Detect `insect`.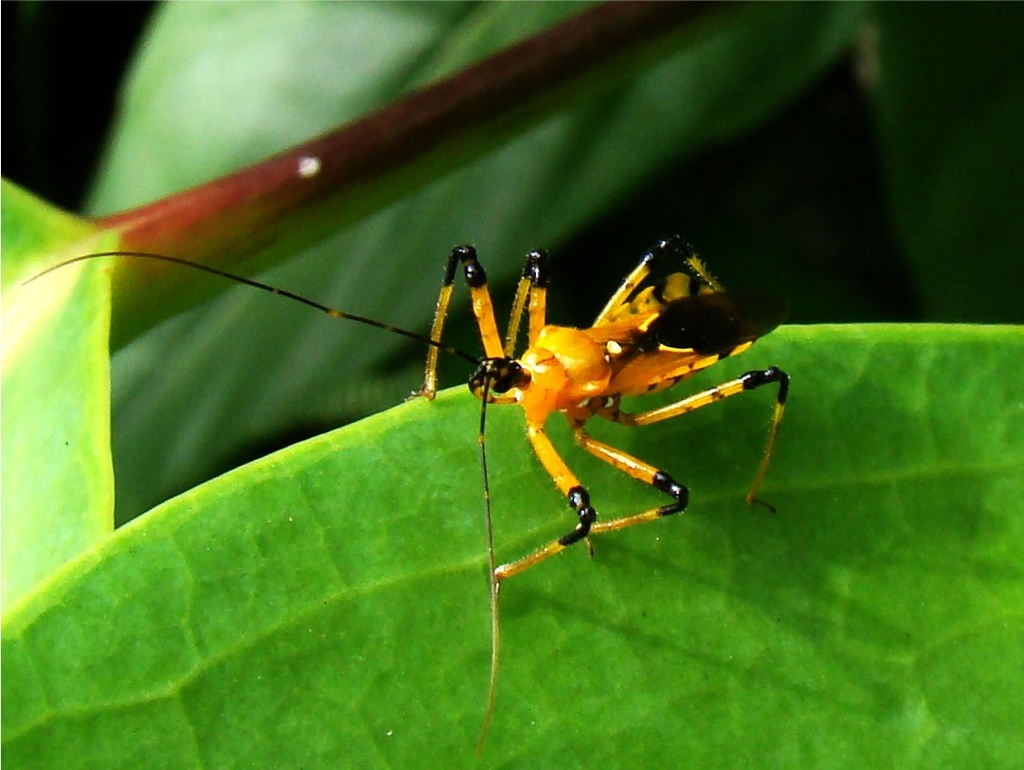
Detected at bbox(18, 251, 793, 755).
